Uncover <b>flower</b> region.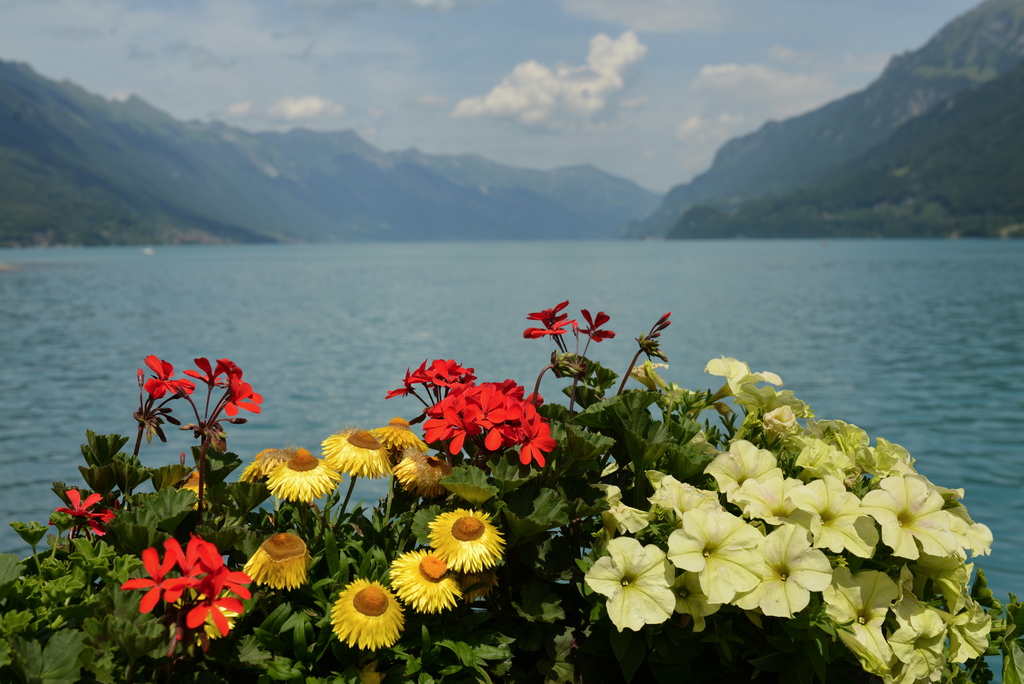
Uncovered: [145, 356, 195, 402].
